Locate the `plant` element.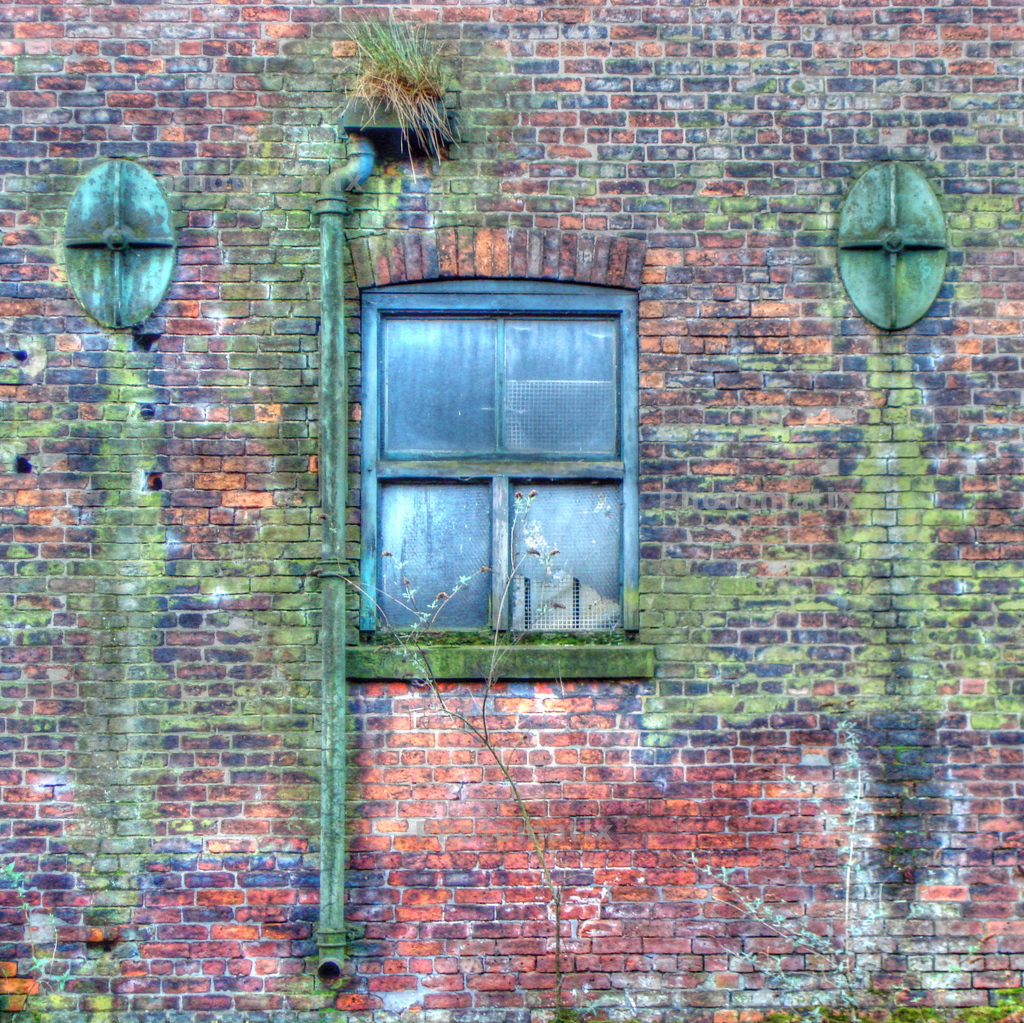
Element bbox: 760 978 1023 1022.
